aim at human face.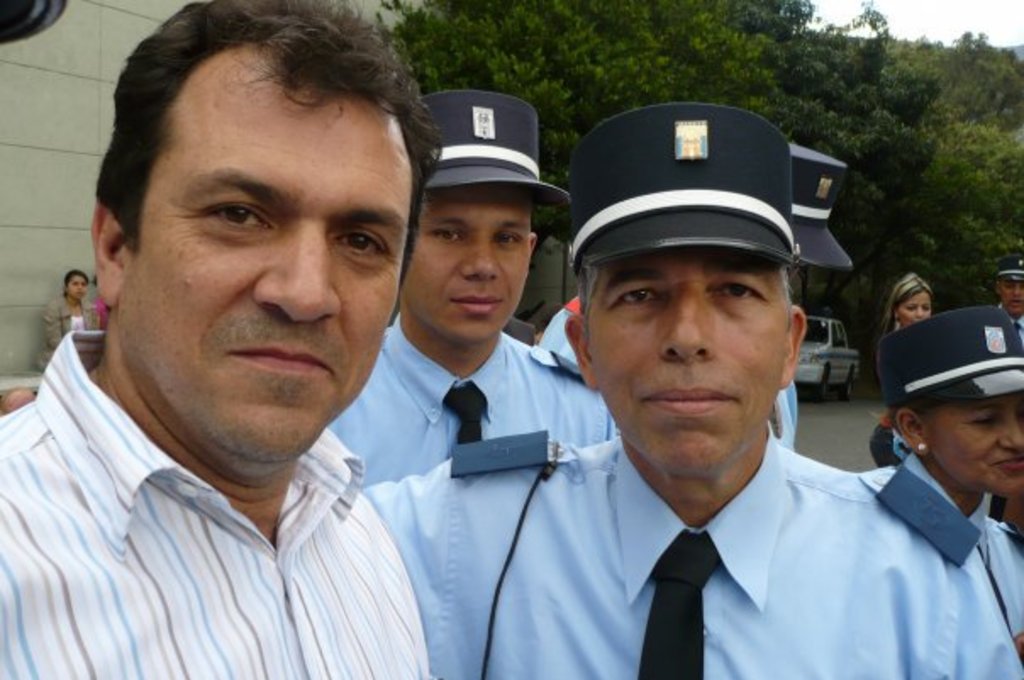
Aimed at [117, 47, 412, 466].
